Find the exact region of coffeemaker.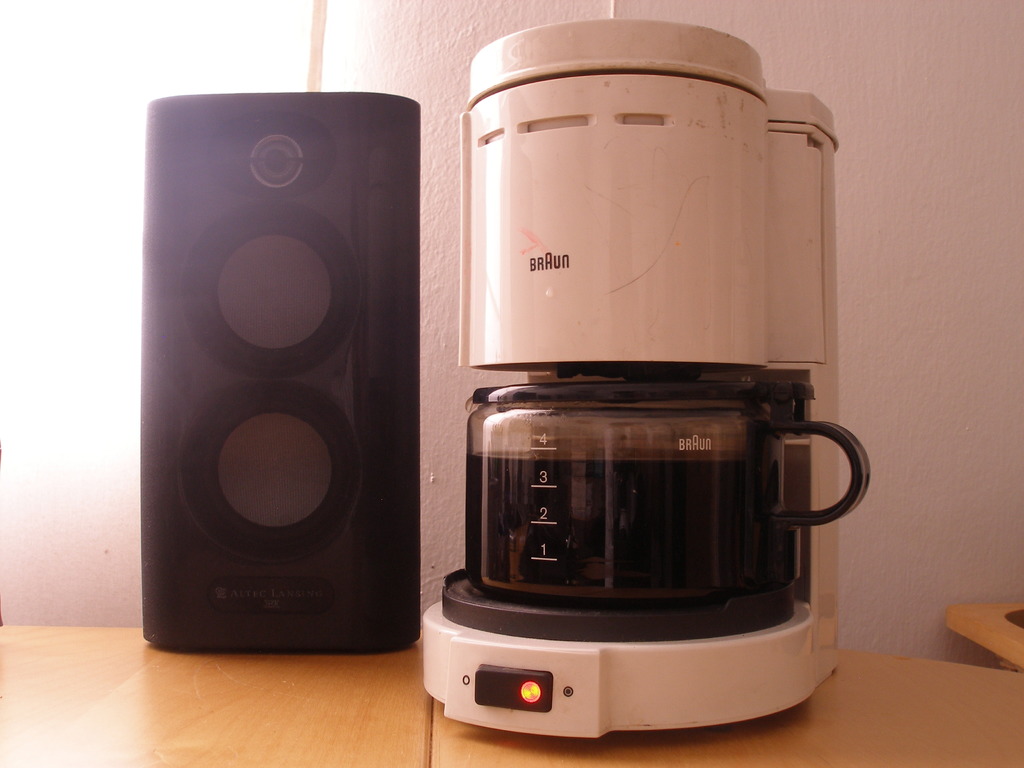
Exact region: x1=423, y1=19, x2=874, y2=743.
